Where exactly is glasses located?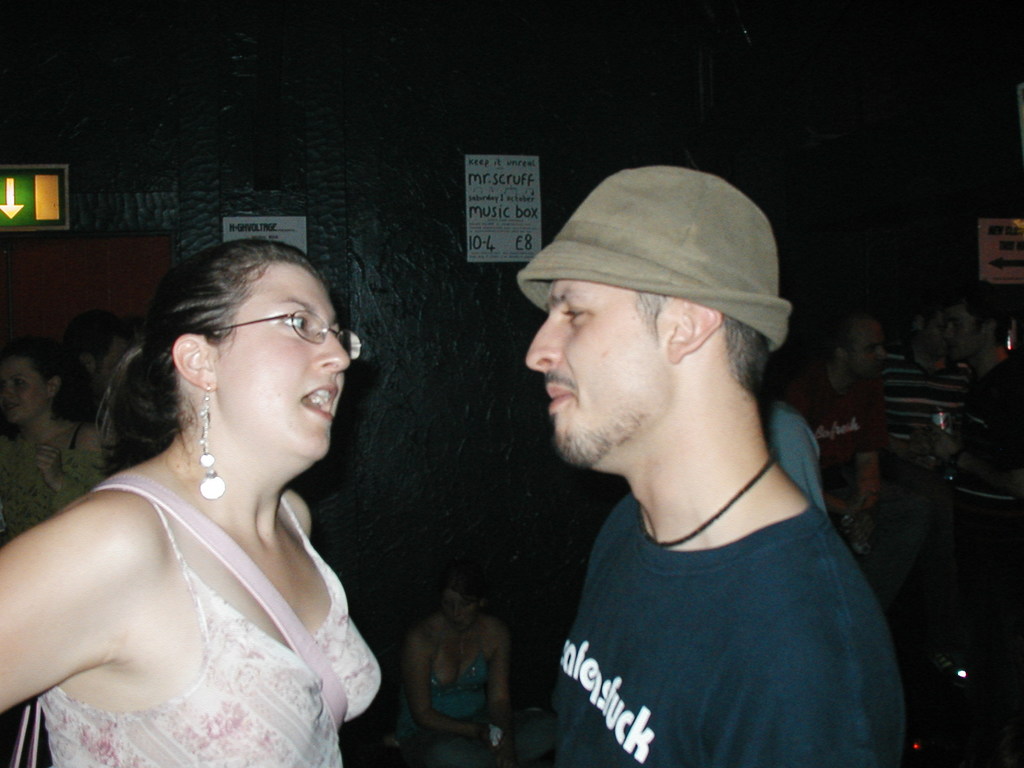
Its bounding box is region(170, 308, 365, 362).
